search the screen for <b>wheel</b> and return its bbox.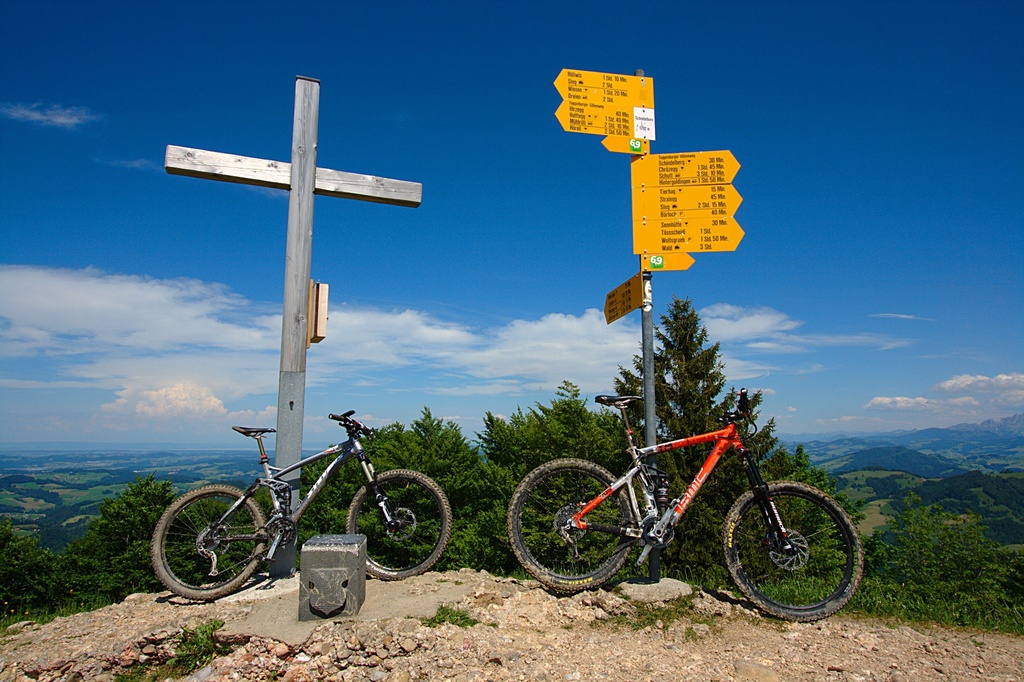
Found: <bbox>344, 467, 448, 588</bbox>.
